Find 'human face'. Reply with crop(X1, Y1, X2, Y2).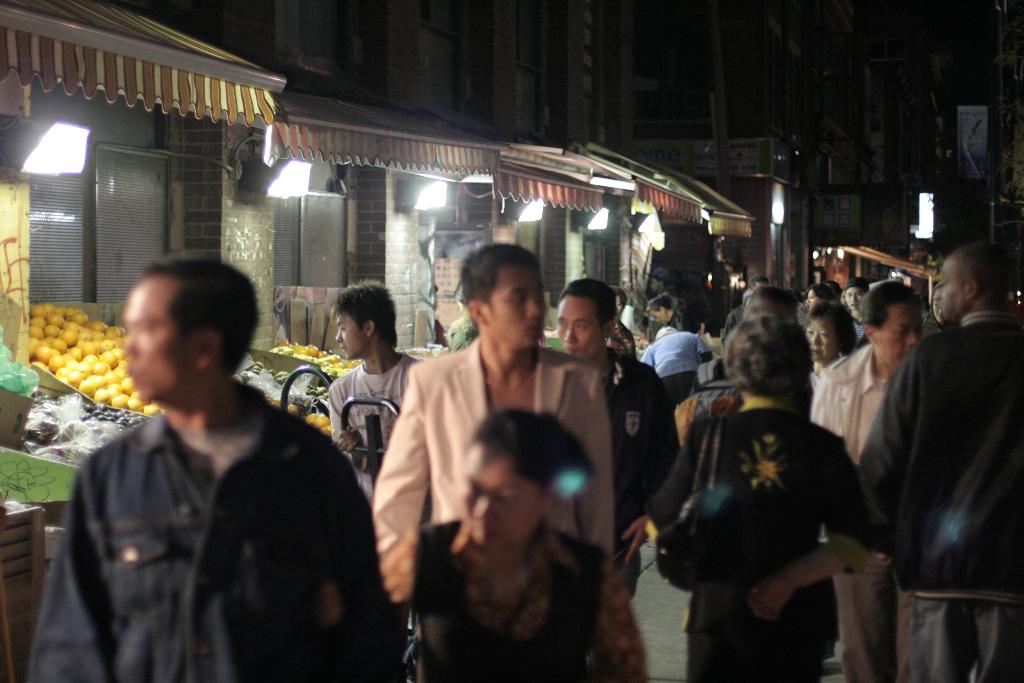
crop(935, 253, 963, 320).
